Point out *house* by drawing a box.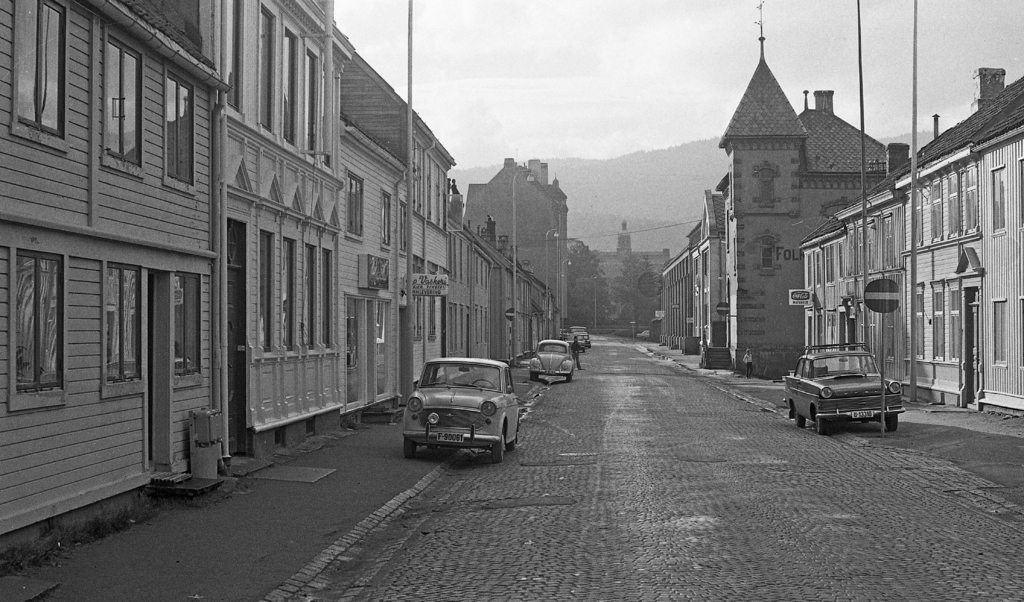
select_region(564, 211, 679, 354).
